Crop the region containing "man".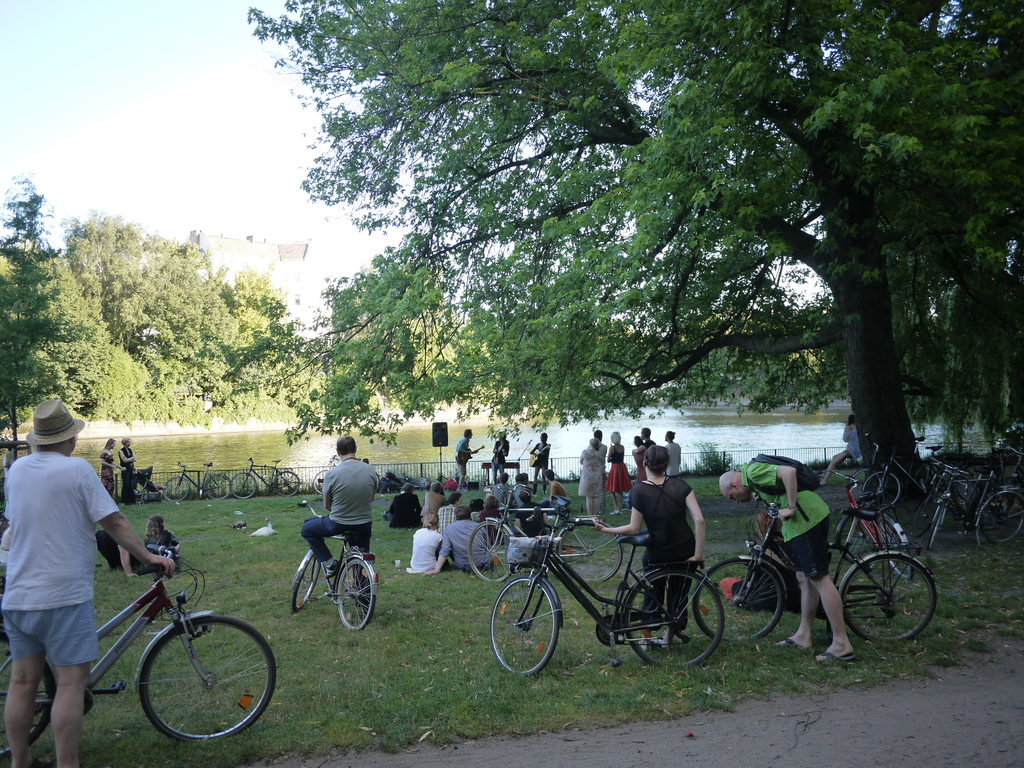
Crop region: rect(629, 426, 657, 454).
